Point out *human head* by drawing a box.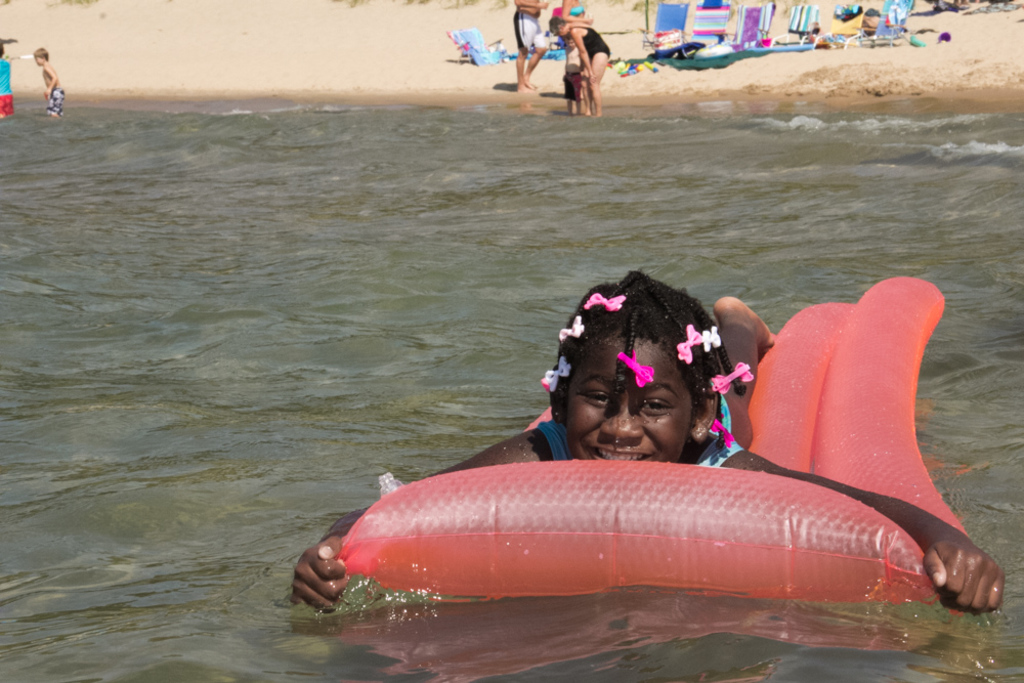
[x1=546, y1=19, x2=568, y2=37].
